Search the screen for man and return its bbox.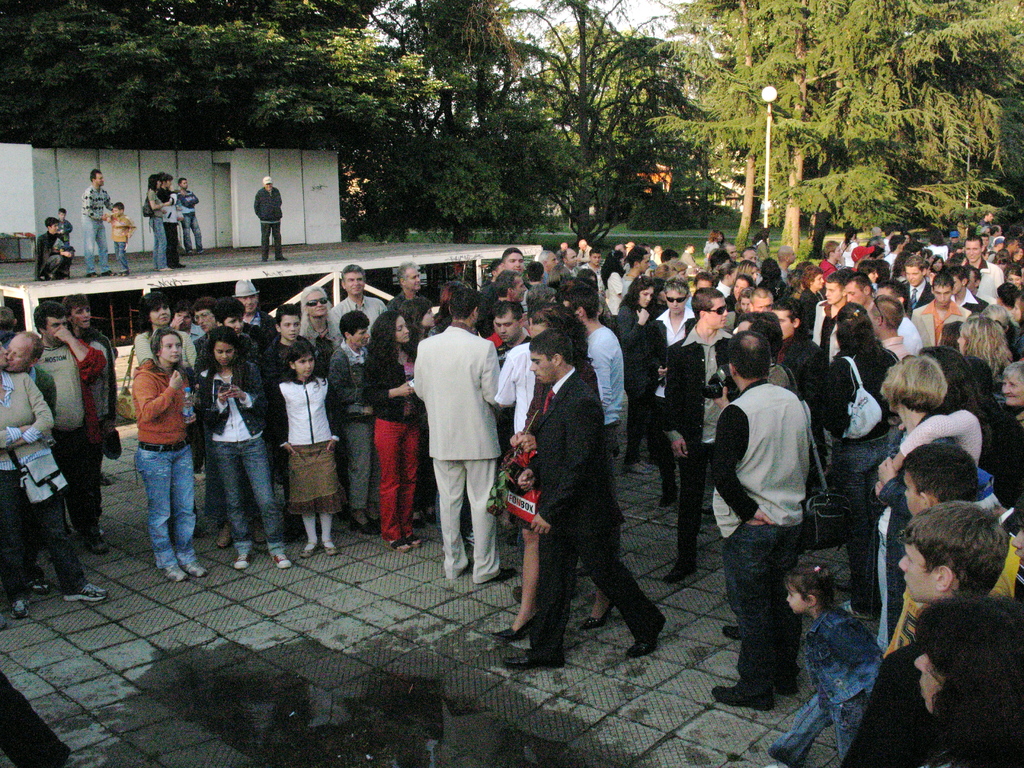
Found: (302, 281, 344, 368).
